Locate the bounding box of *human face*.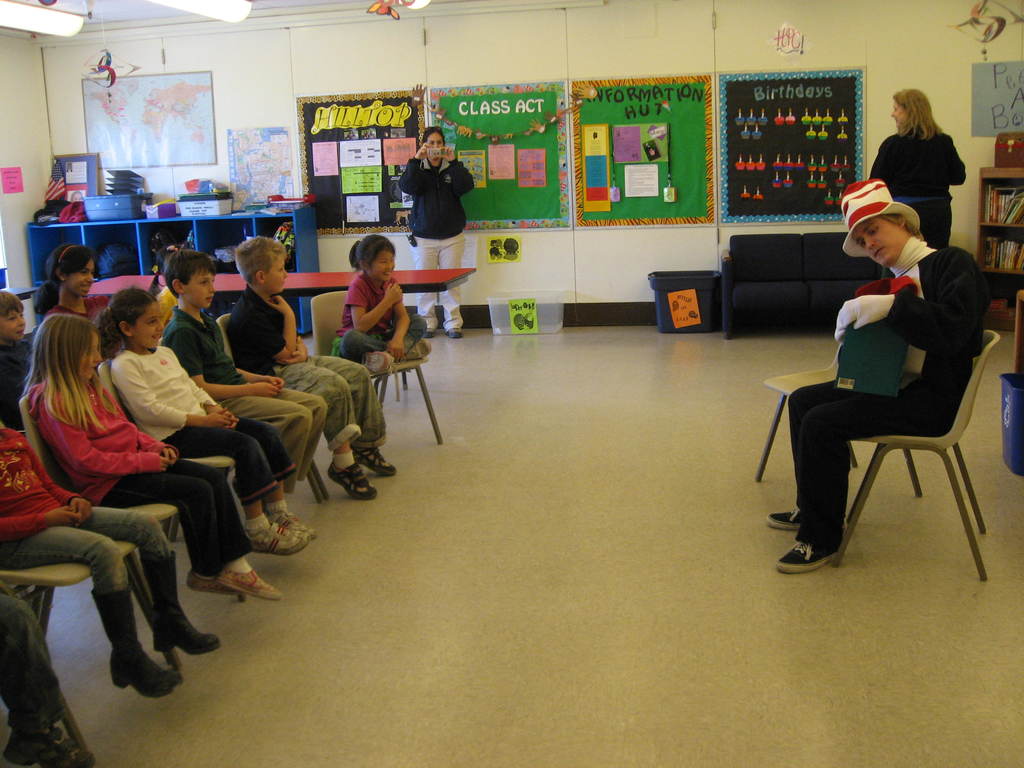
Bounding box: detection(0, 305, 28, 342).
